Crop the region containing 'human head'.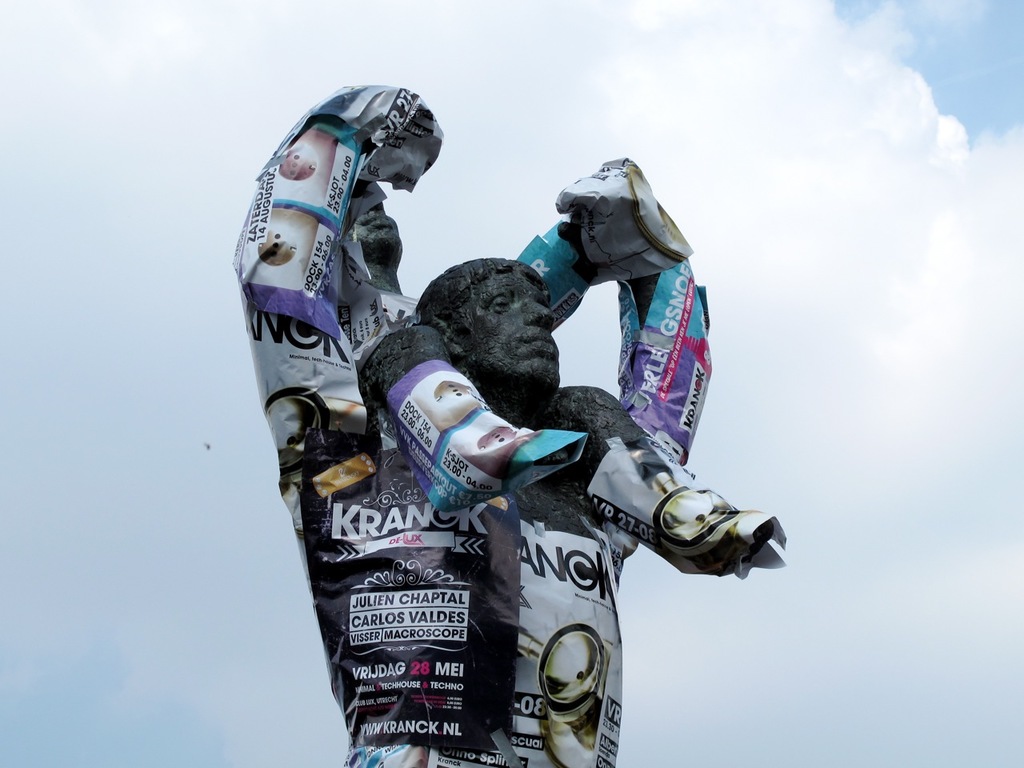
Crop region: {"x1": 407, "y1": 234, "x2": 561, "y2": 394}.
